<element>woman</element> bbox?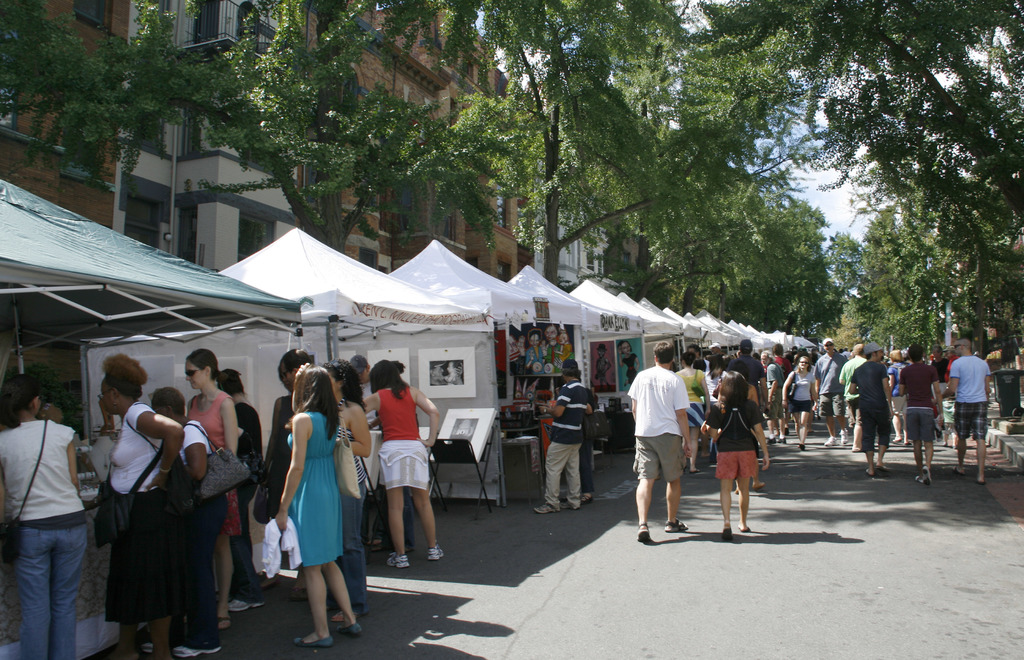
[701, 351, 724, 465]
